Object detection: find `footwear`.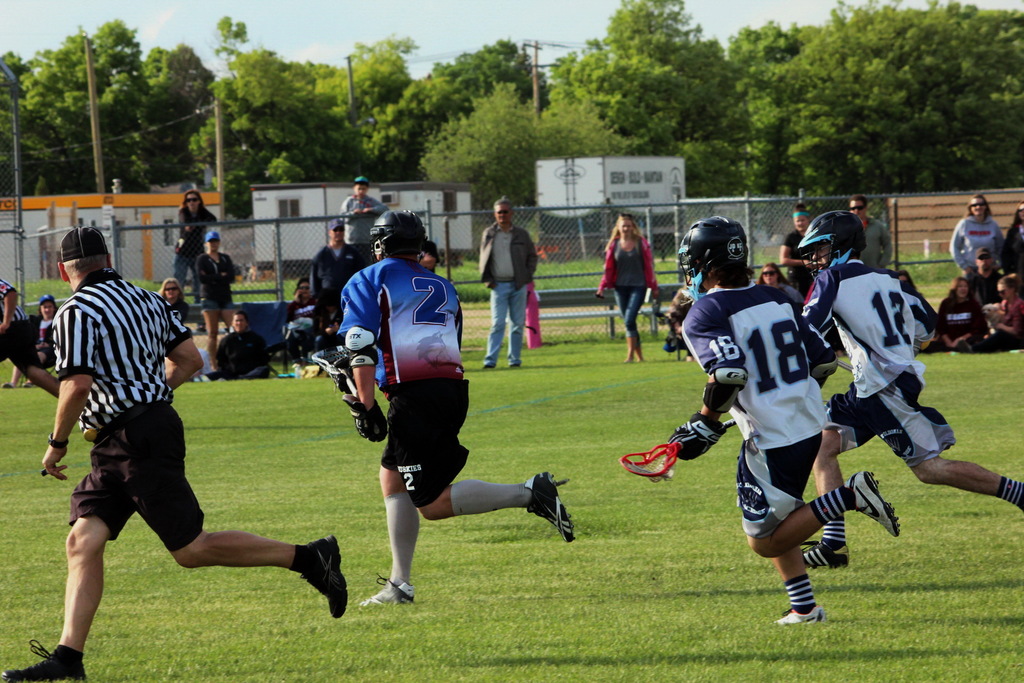
<box>632,346,644,362</box>.
